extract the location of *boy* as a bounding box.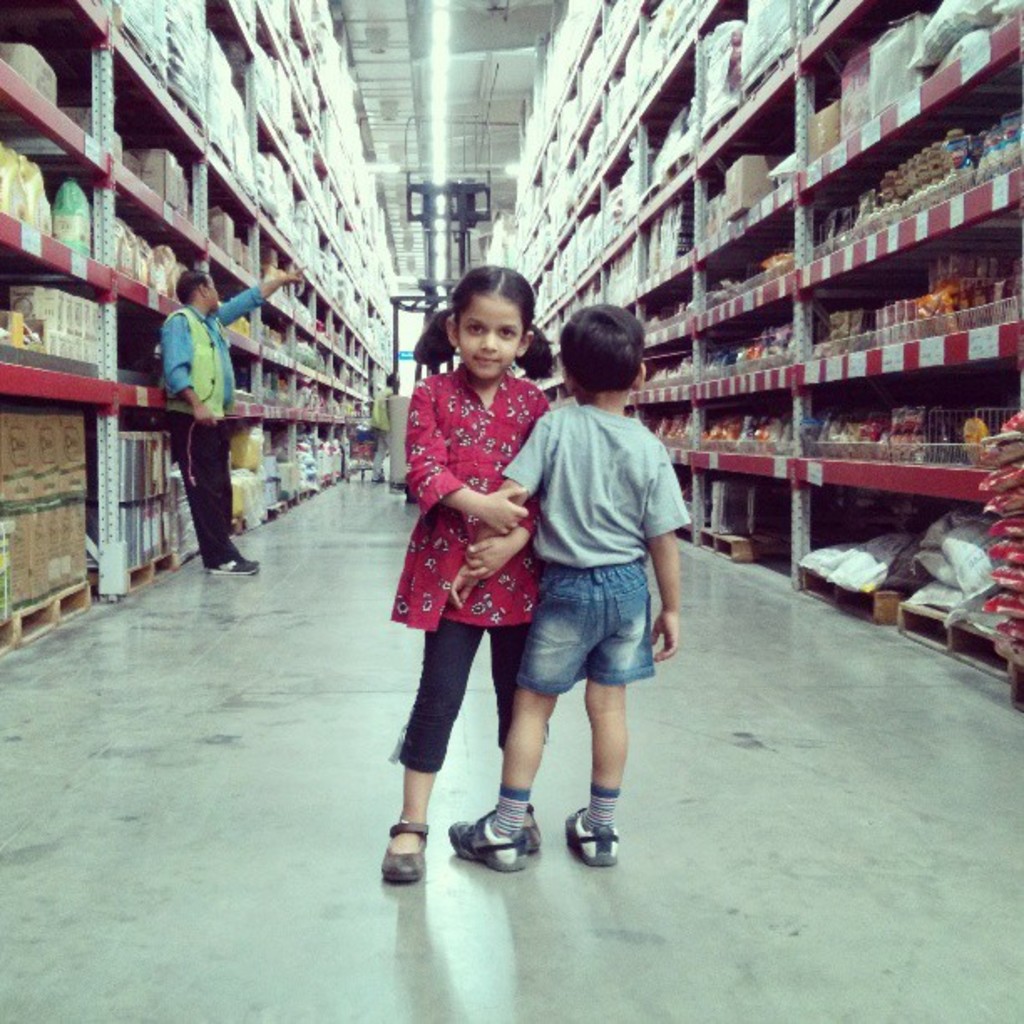
detection(472, 300, 699, 867).
